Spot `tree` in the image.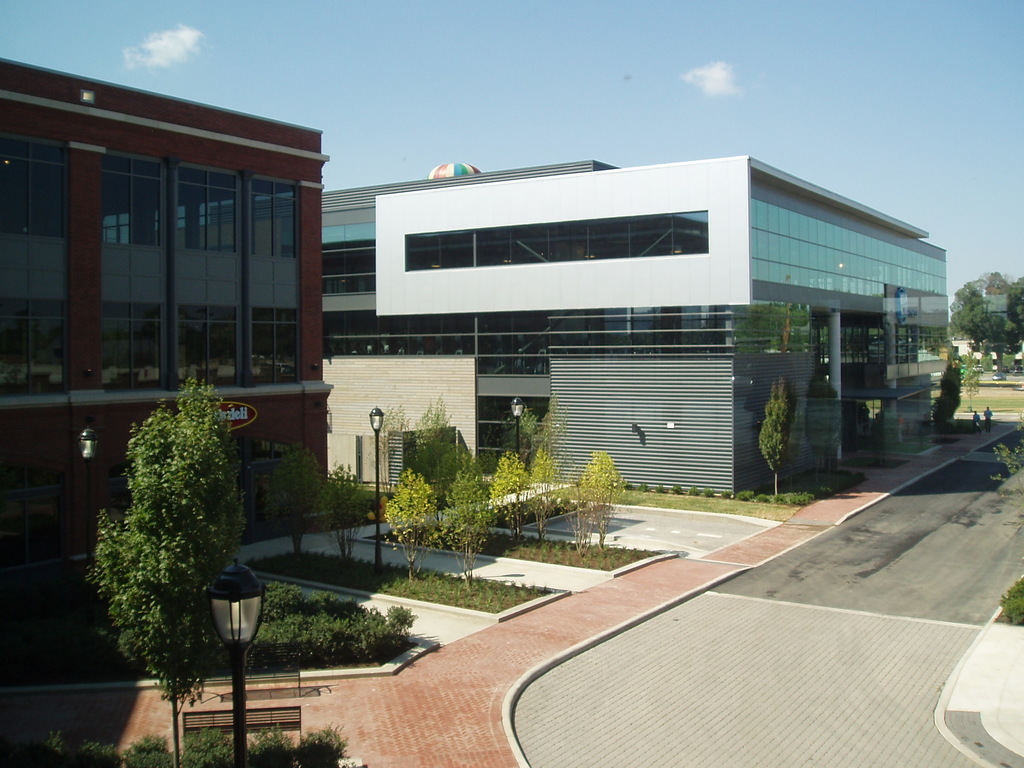
`tree` found at <box>385,474,435,585</box>.
